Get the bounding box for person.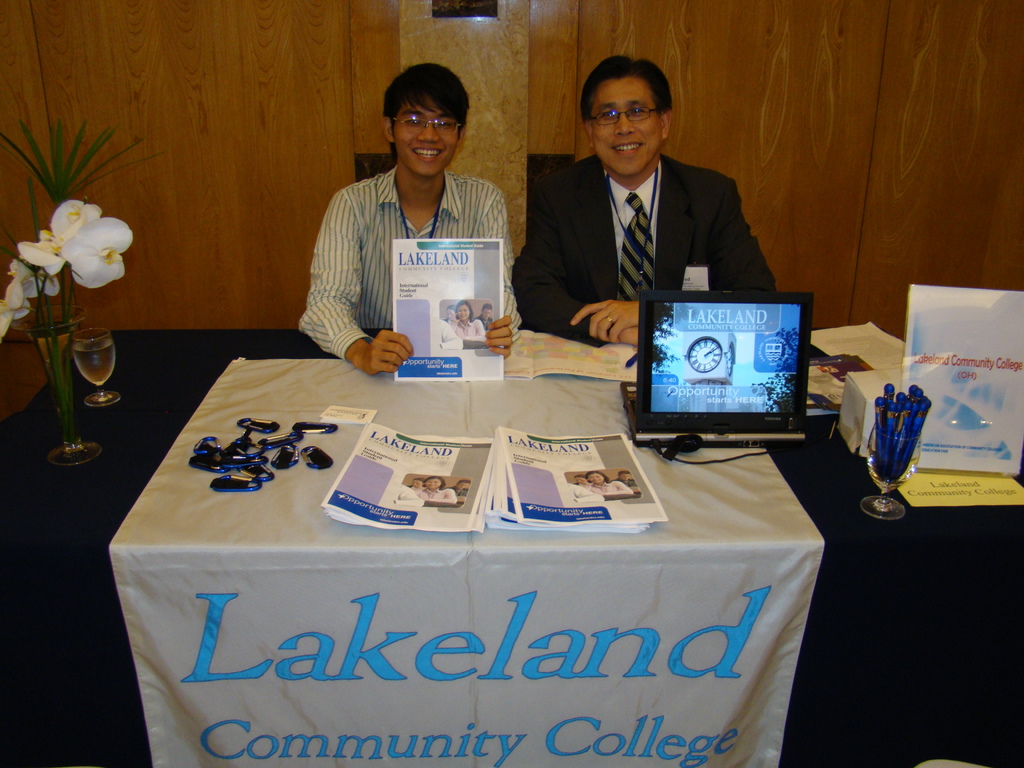
[x1=446, y1=481, x2=470, y2=498].
